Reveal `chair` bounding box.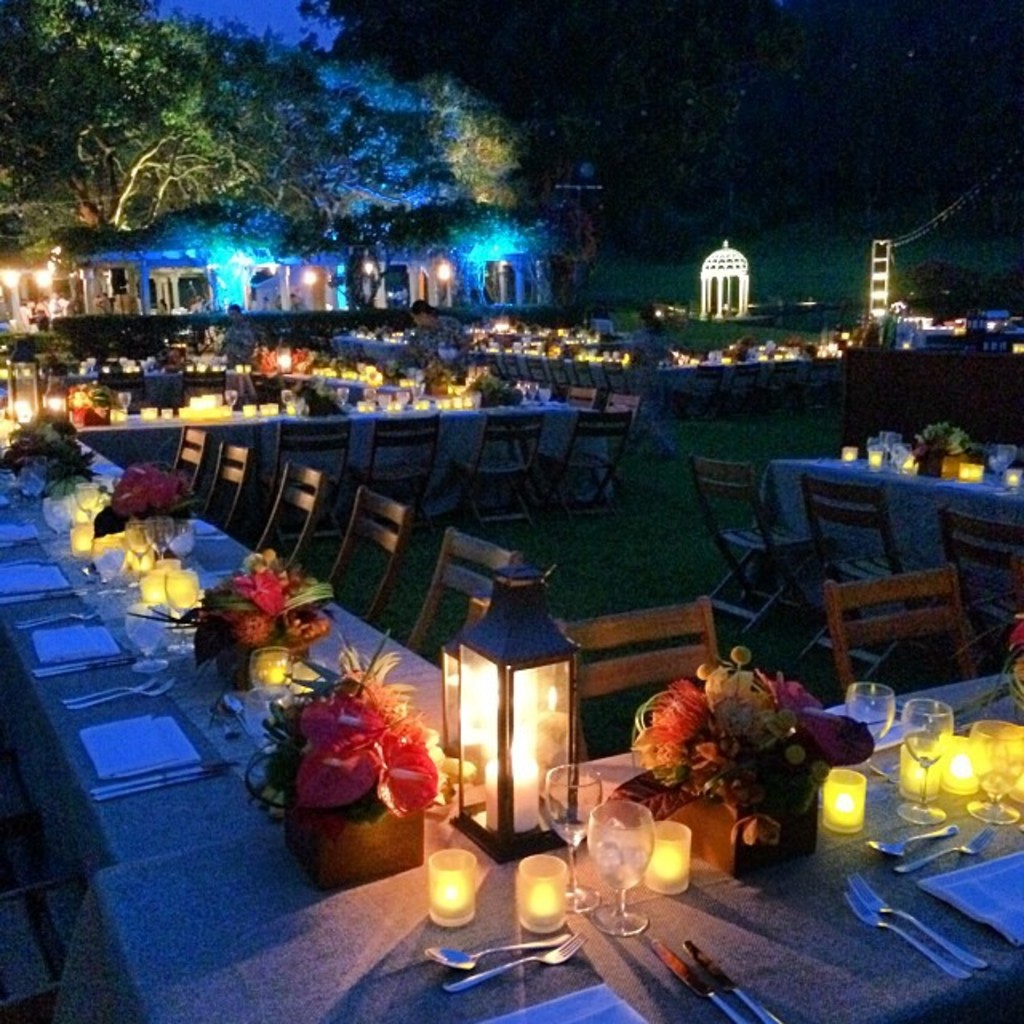
Revealed: [683,453,834,648].
